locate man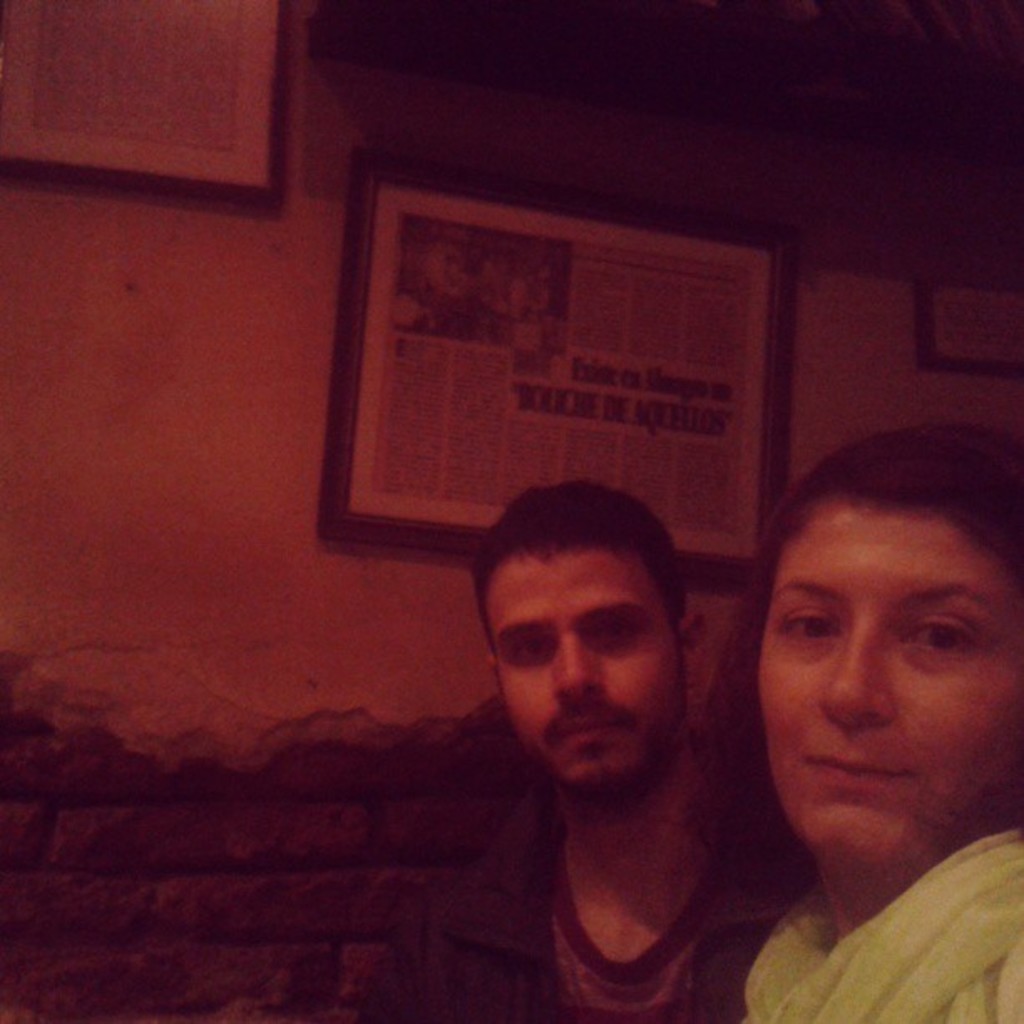
[x1=368, y1=510, x2=850, y2=1011]
